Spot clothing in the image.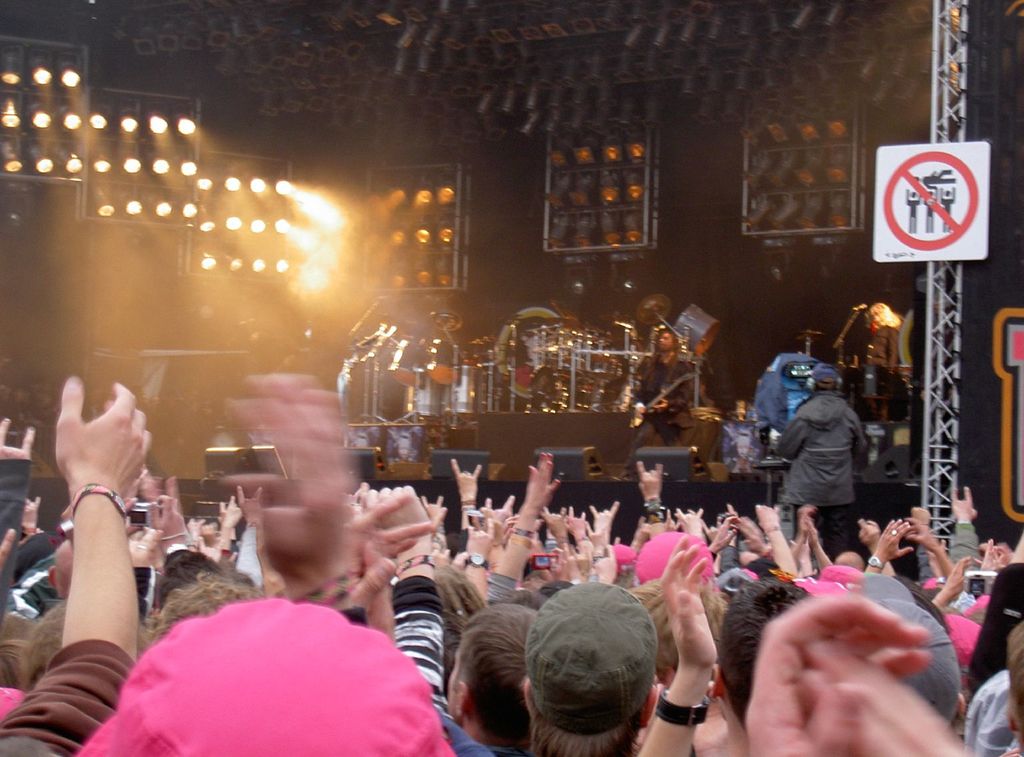
clothing found at 454 532 474 552.
